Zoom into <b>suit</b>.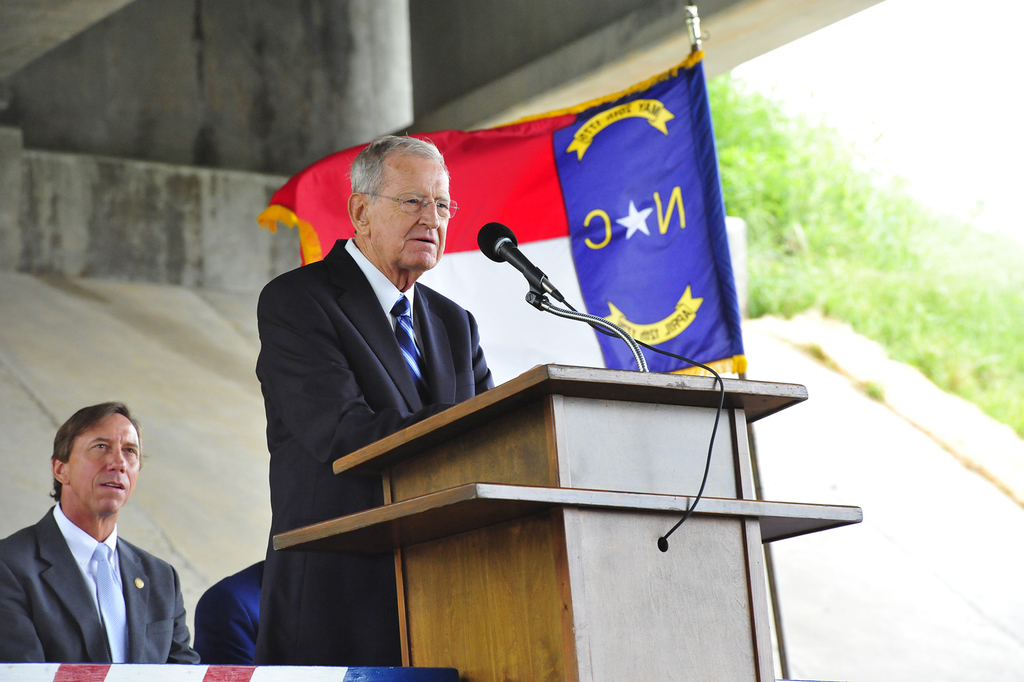
Zoom target: region(2, 460, 191, 678).
